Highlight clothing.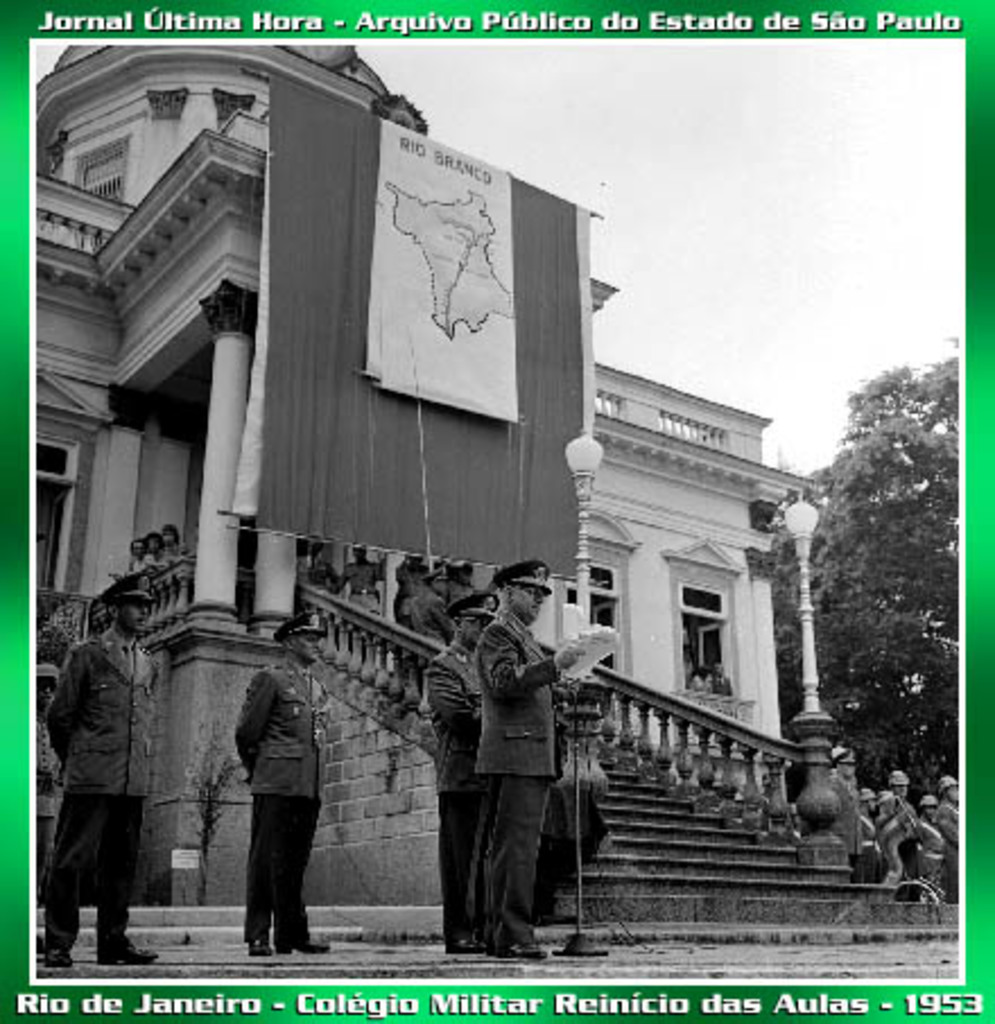
Highlighted region: (409, 583, 457, 644).
